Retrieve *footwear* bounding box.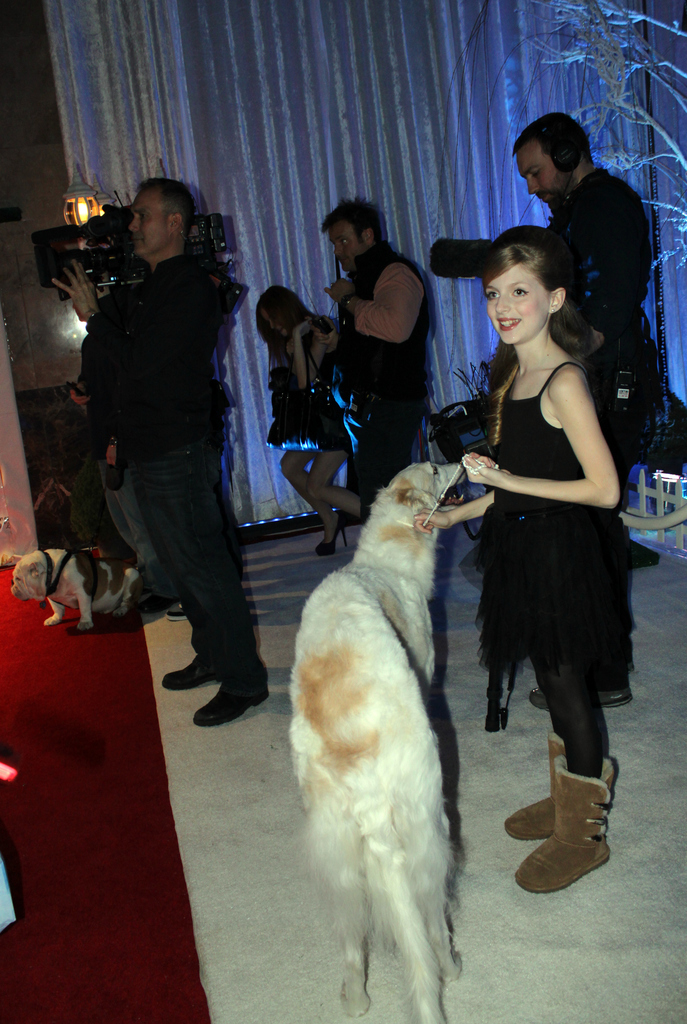
Bounding box: BBox(158, 645, 221, 689).
